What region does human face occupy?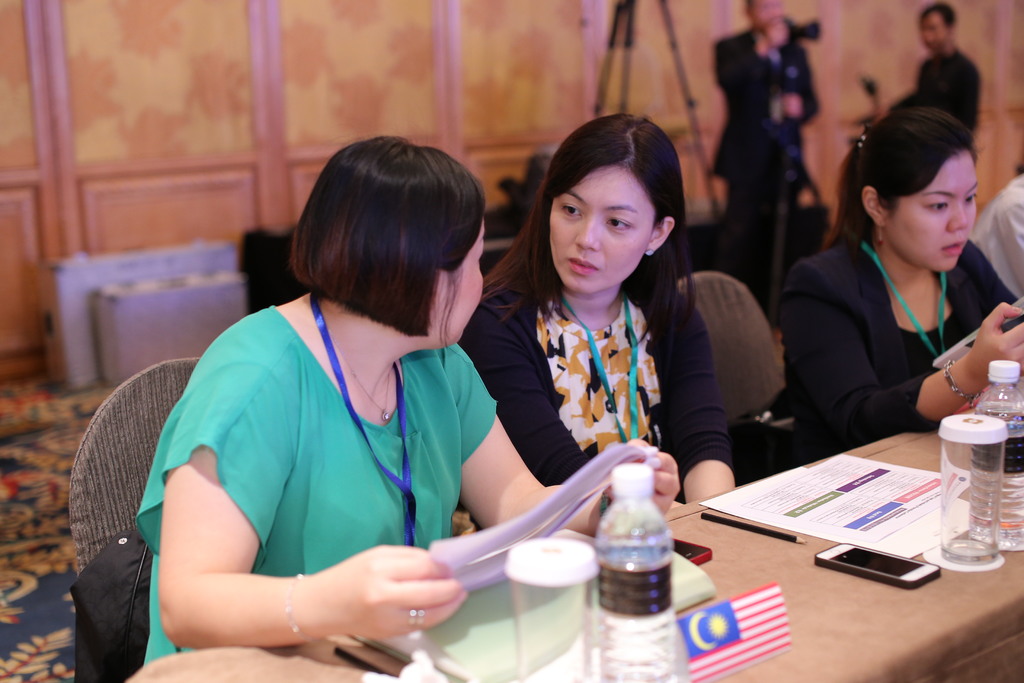
<region>925, 13, 948, 47</region>.
